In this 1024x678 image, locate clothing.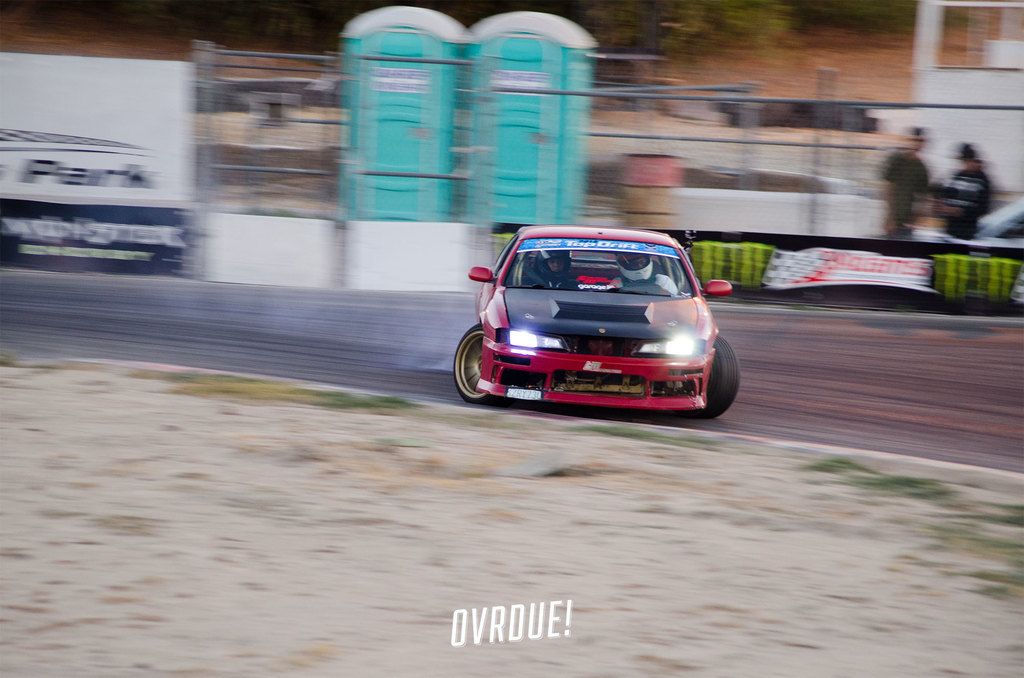
Bounding box: box(877, 151, 929, 226).
